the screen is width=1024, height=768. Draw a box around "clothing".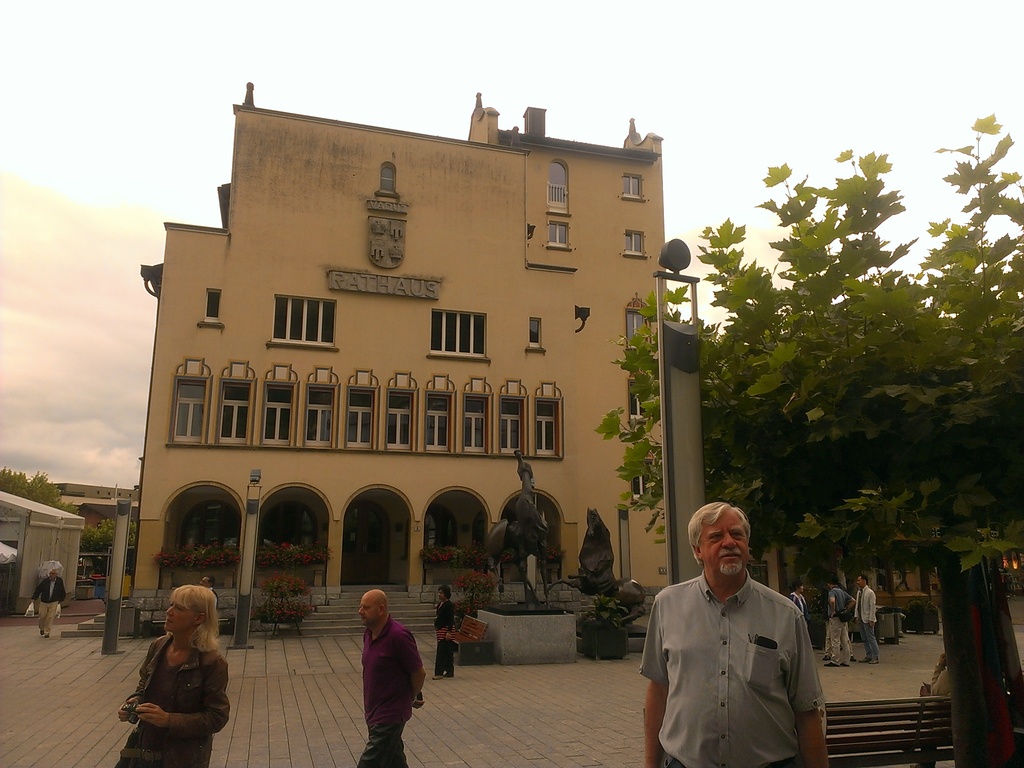
l=826, t=577, r=854, b=667.
